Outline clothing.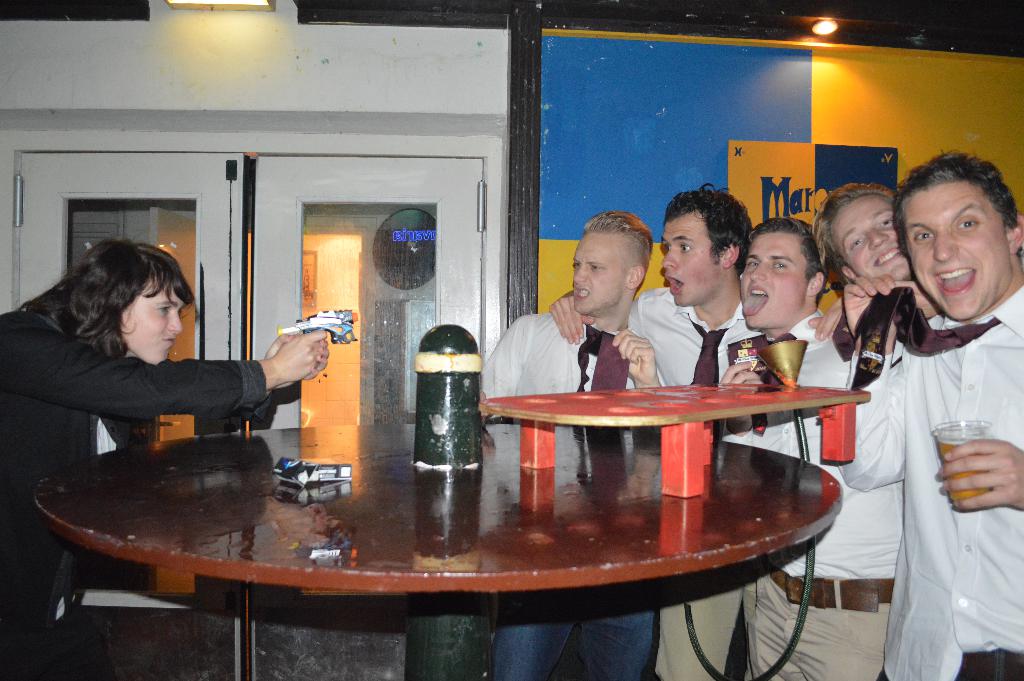
Outline: Rect(725, 330, 877, 680).
